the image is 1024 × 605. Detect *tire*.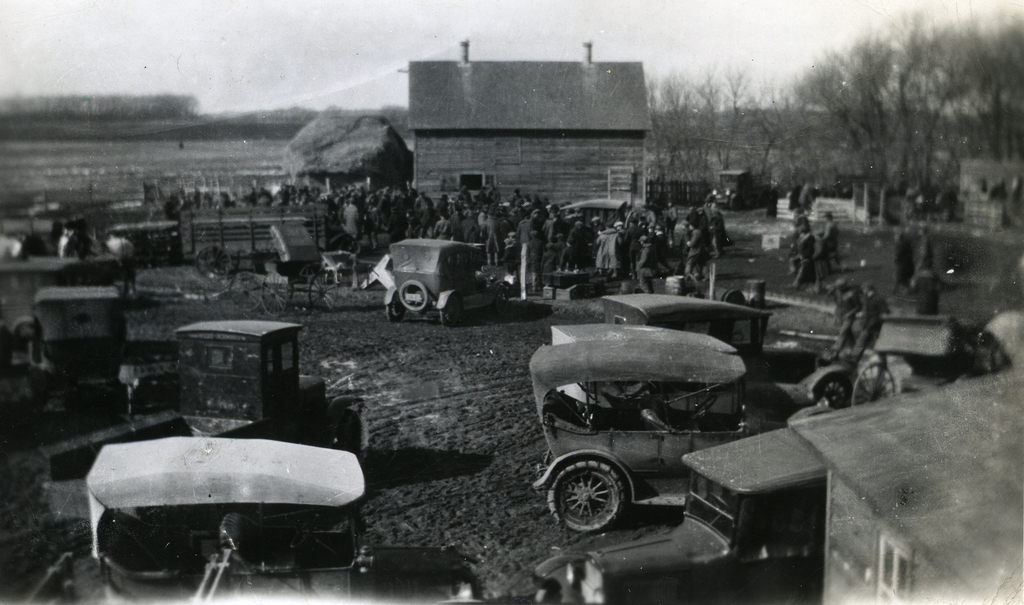
Detection: l=387, t=291, r=410, b=319.
